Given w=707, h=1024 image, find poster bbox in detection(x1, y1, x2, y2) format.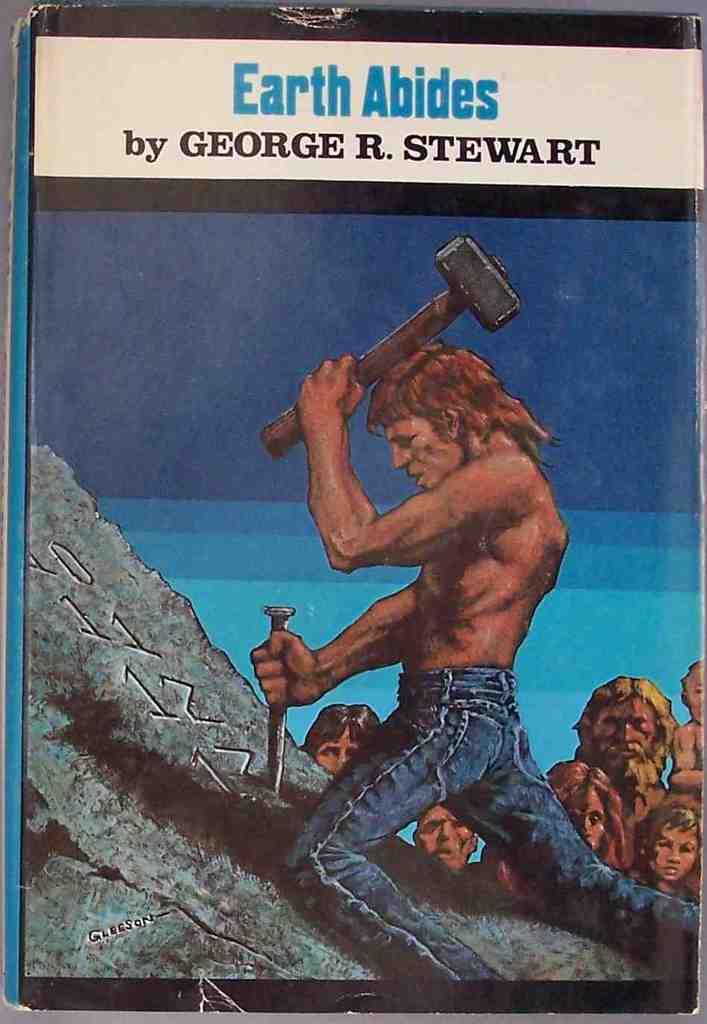
detection(0, 0, 706, 1021).
